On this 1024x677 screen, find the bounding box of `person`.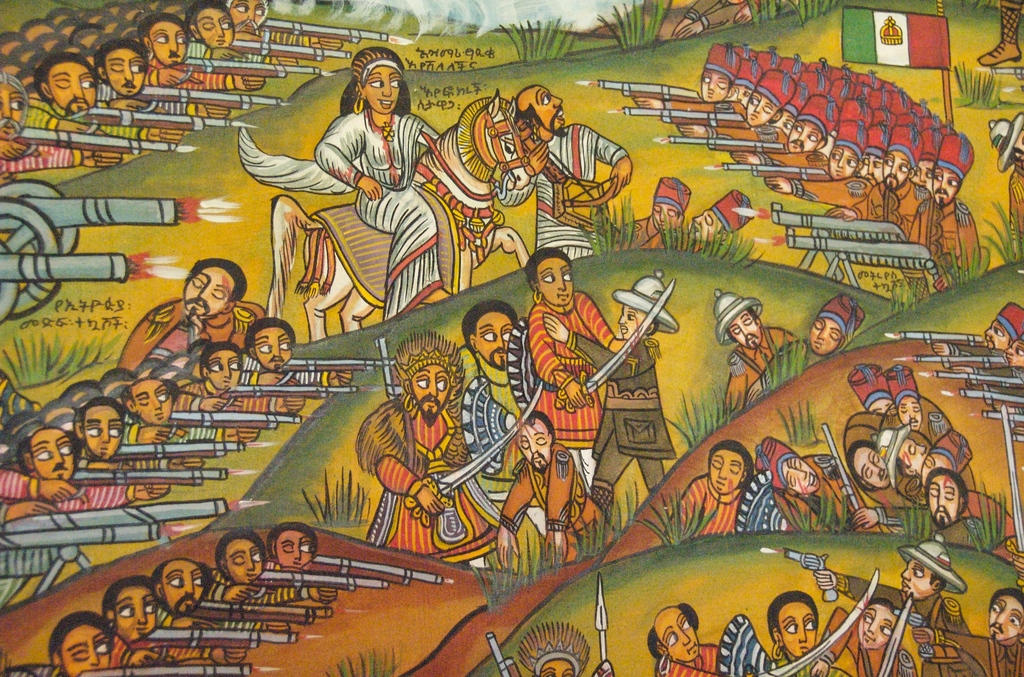
Bounding box: locate(723, 288, 774, 412).
